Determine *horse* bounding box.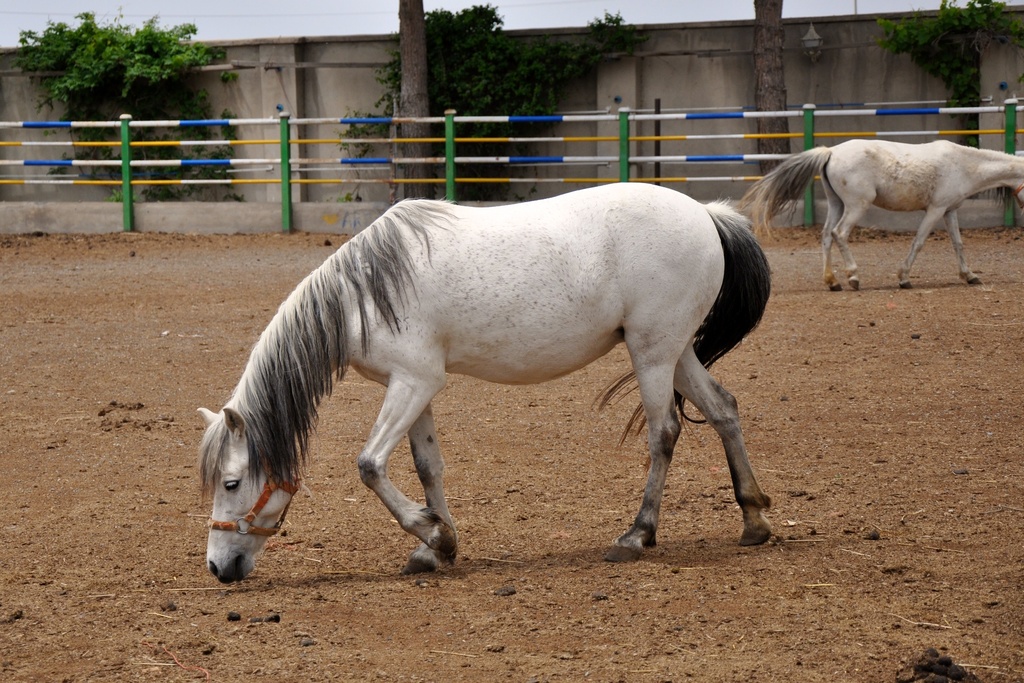
Determined: (x1=193, y1=181, x2=775, y2=583).
